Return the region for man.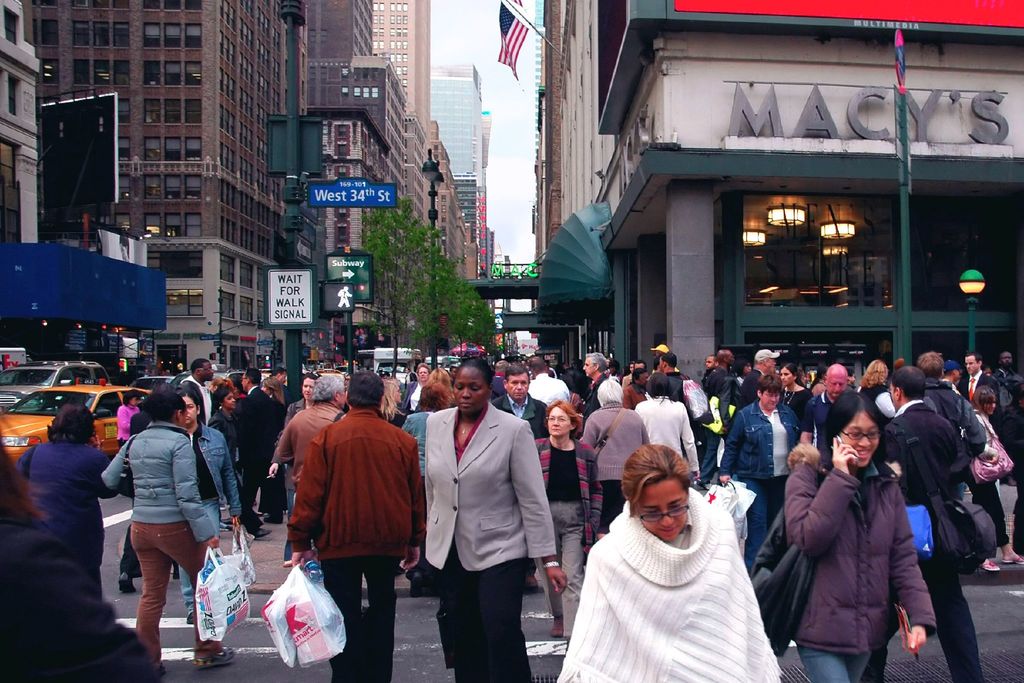
l=650, t=349, r=698, b=400.
